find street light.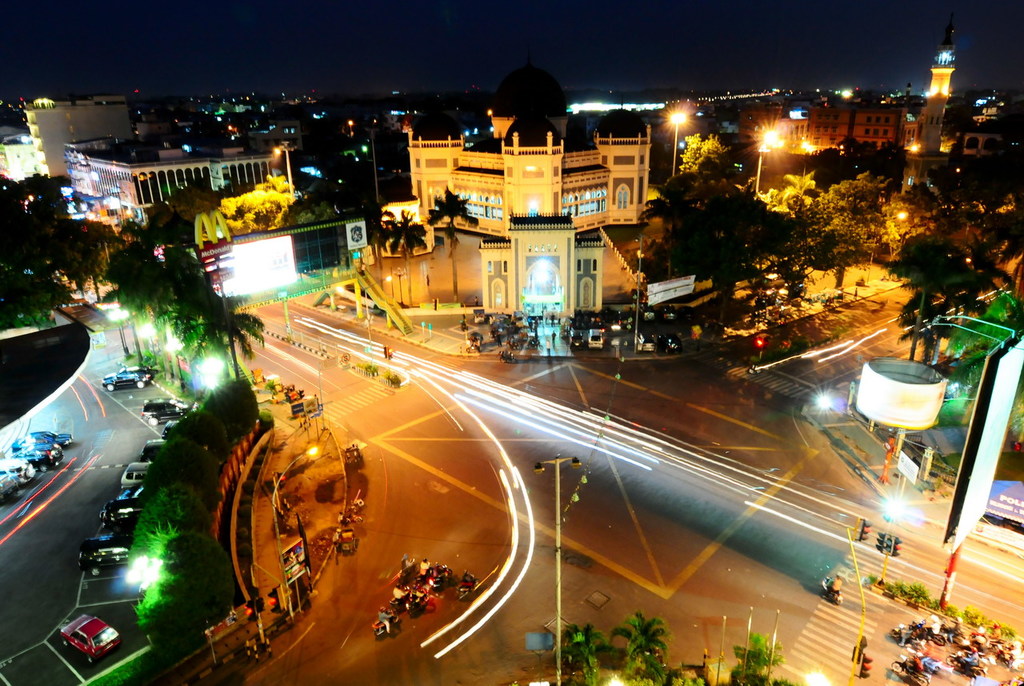
l=105, t=302, r=131, b=359.
